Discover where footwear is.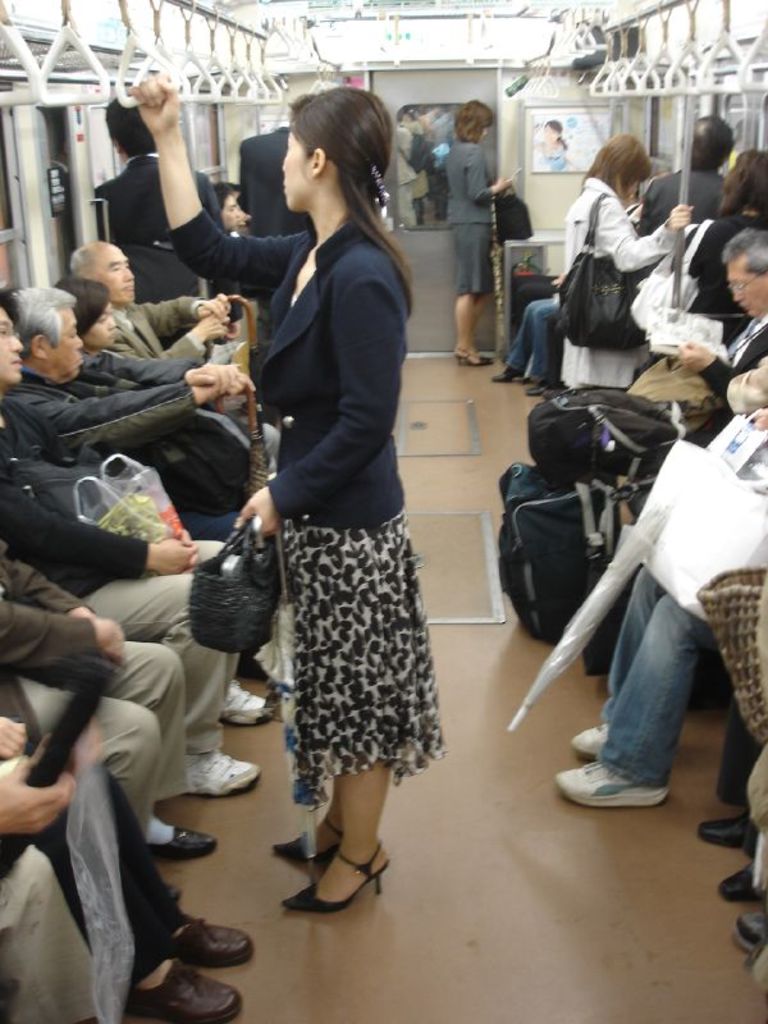
Discovered at (696, 806, 755, 847).
